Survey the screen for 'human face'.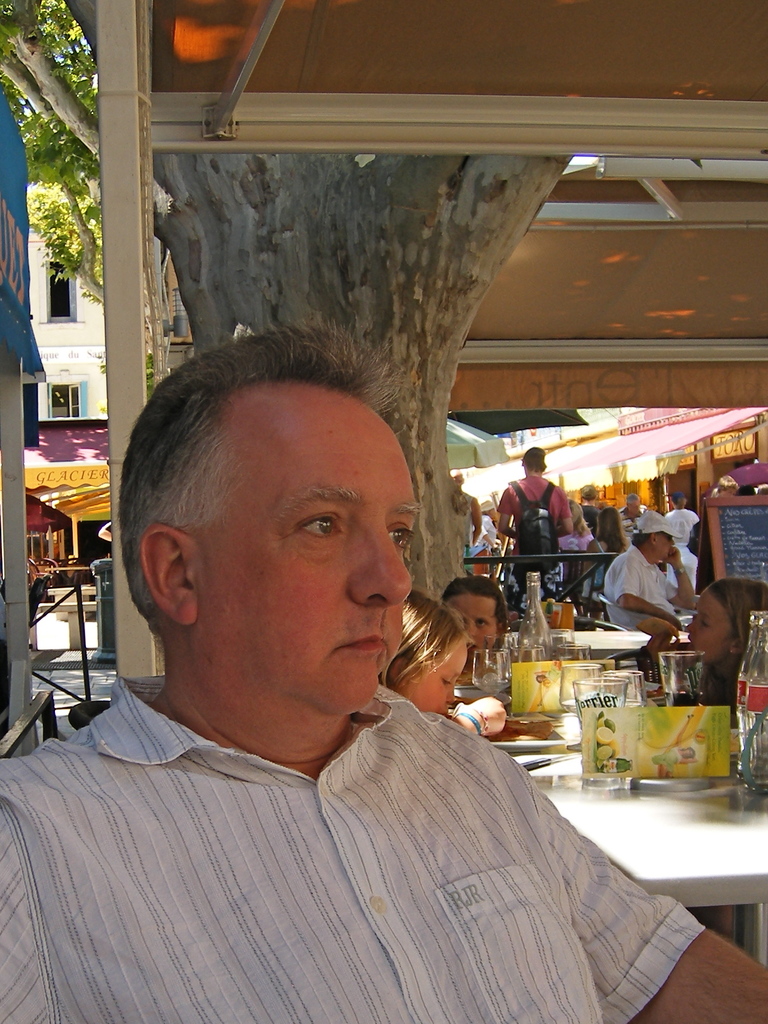
Survey found: locate(187, 386, 423, 713).
